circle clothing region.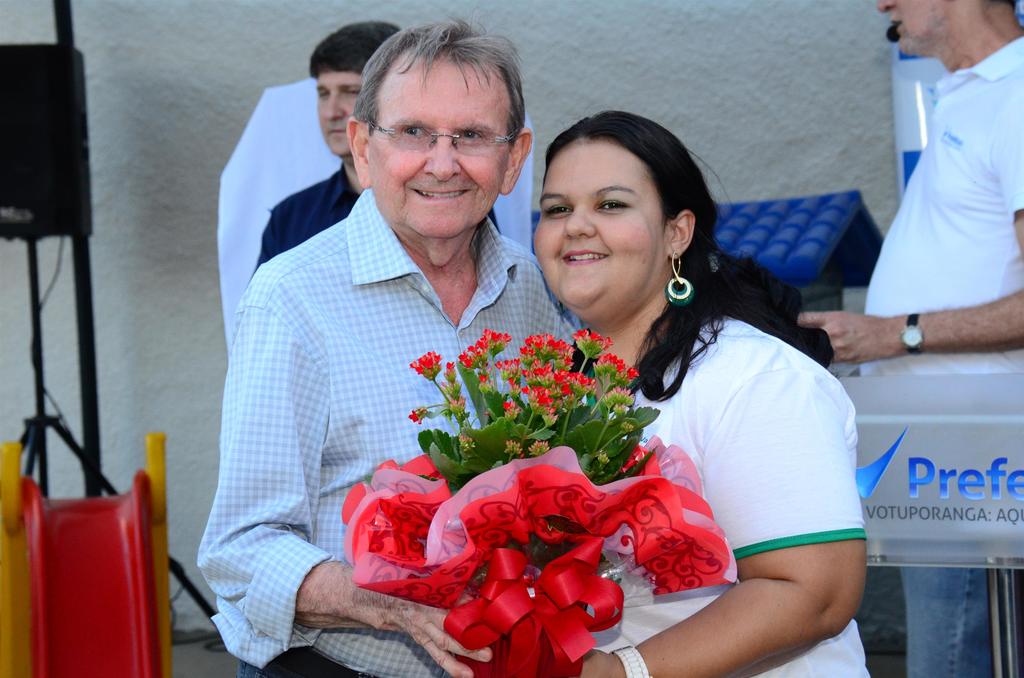
Region: 249:157:504:286.
